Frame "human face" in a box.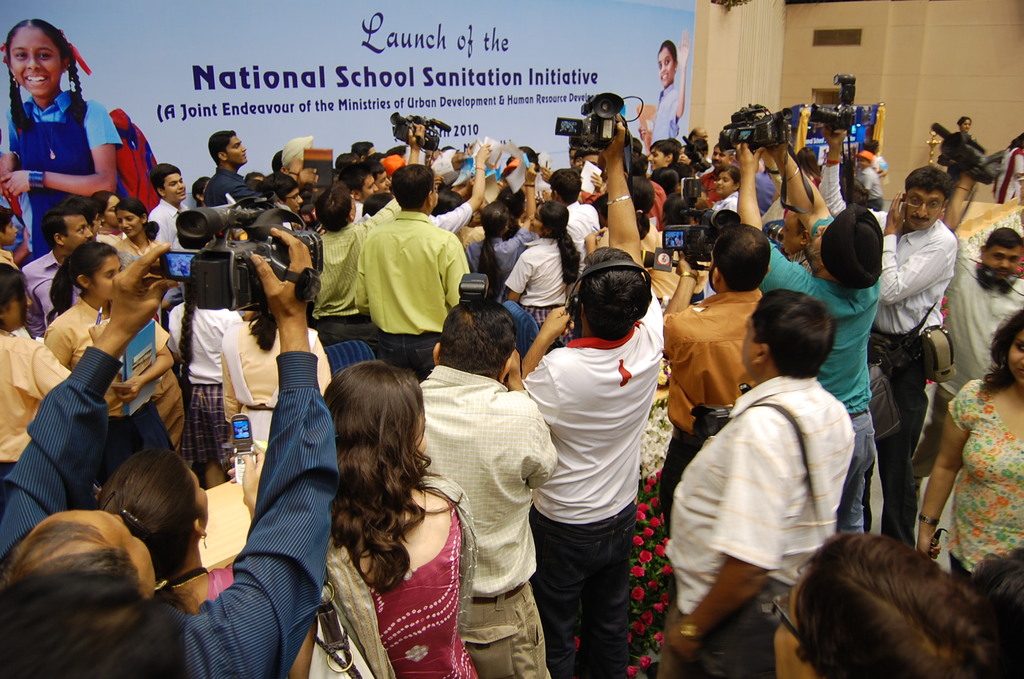
<bbox>856, 157, 868, 168</bbox>.
